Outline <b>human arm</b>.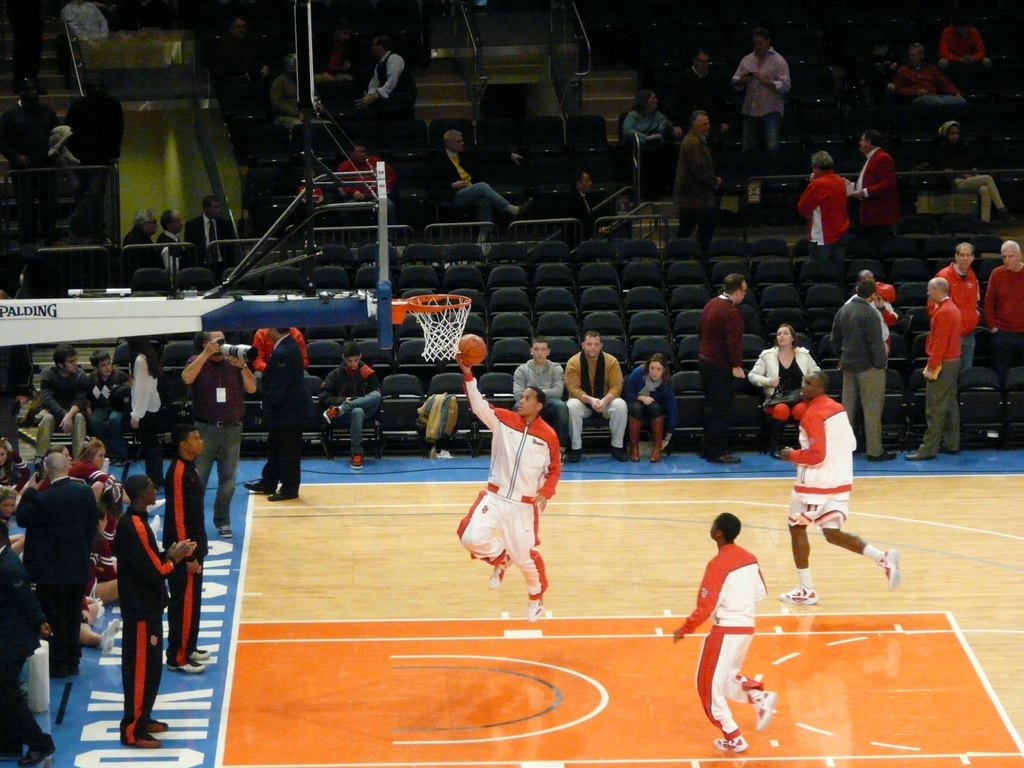
Outline: [314,372,350,404].
